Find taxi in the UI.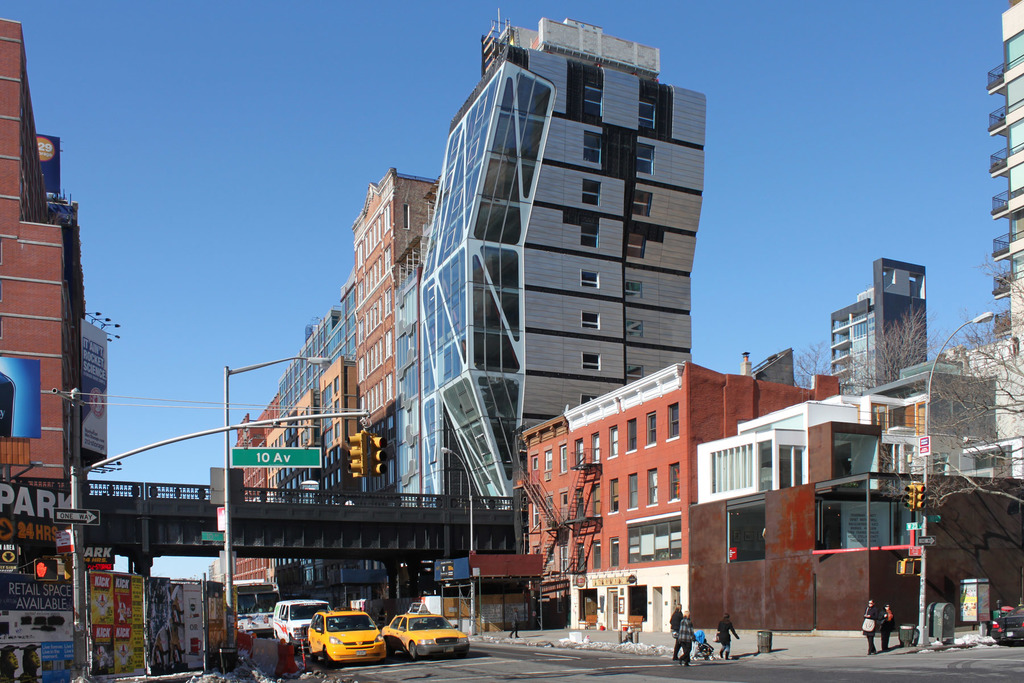
UI element at <region>306, 604, 386, 667</region>.
